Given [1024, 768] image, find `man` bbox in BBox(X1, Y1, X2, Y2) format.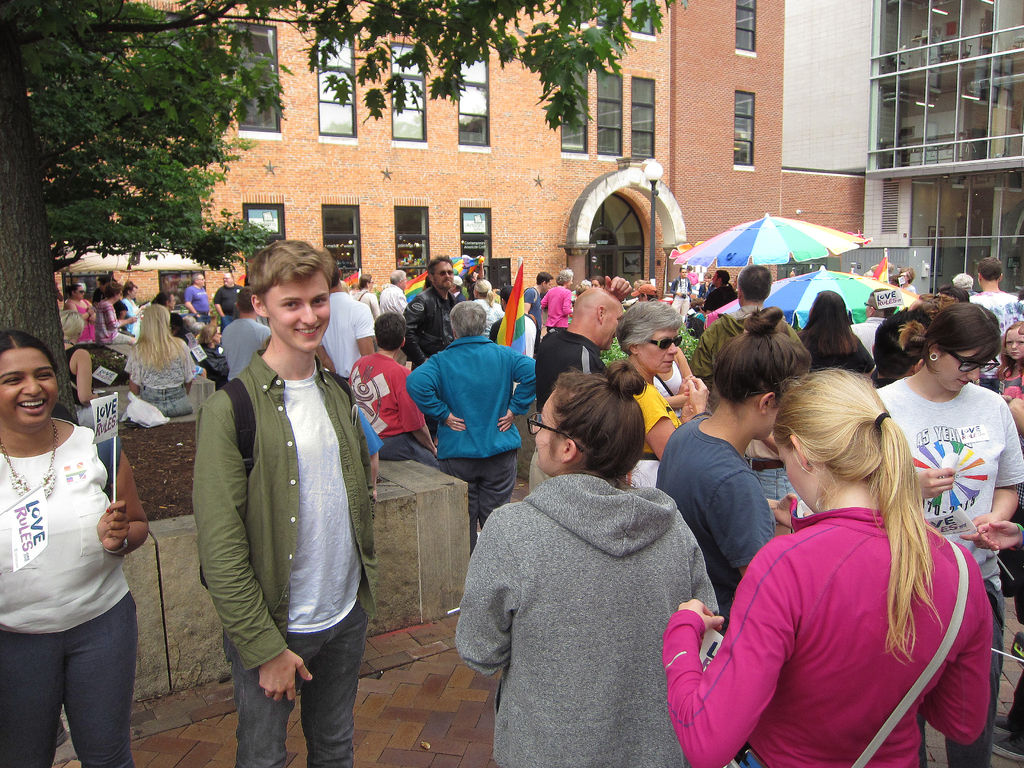
BBox(349, 310, 444, 470).
